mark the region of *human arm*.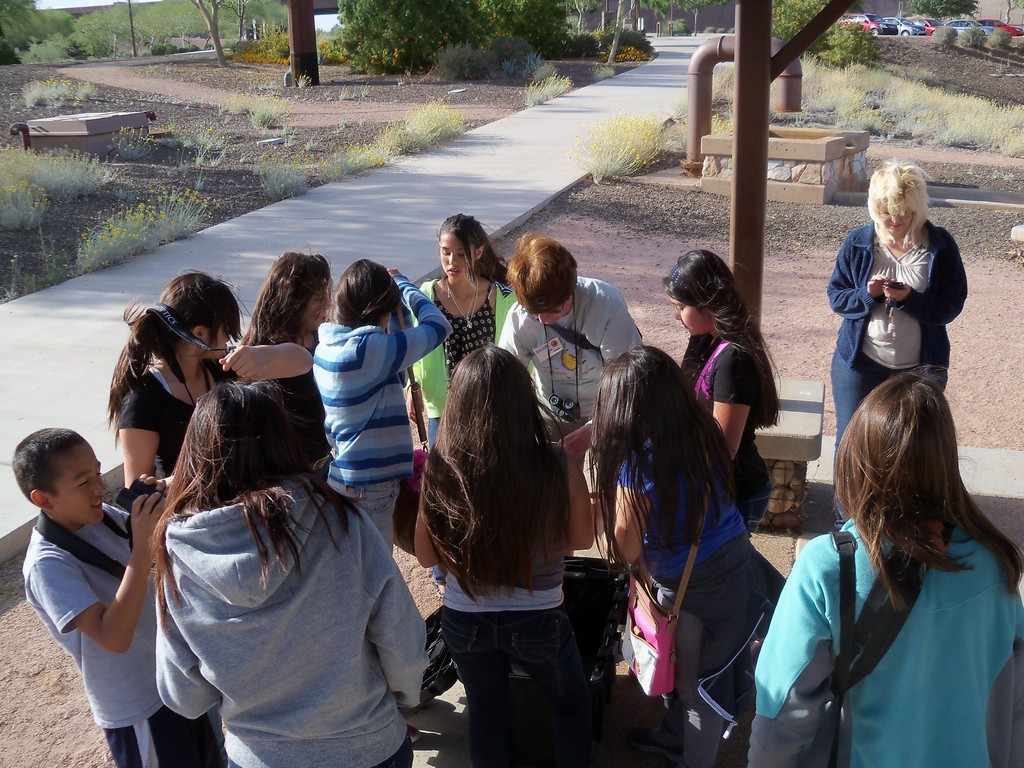
Region: [706, 344, 758, 454].
